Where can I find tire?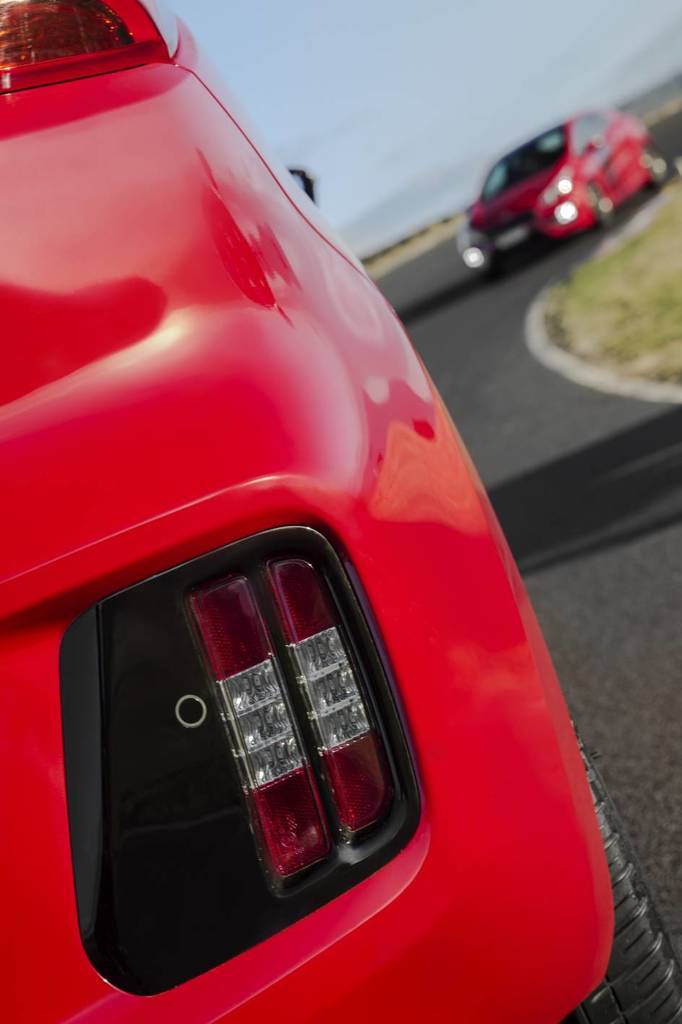
You can find it at bbox=[569, 749, 668, 1020].
